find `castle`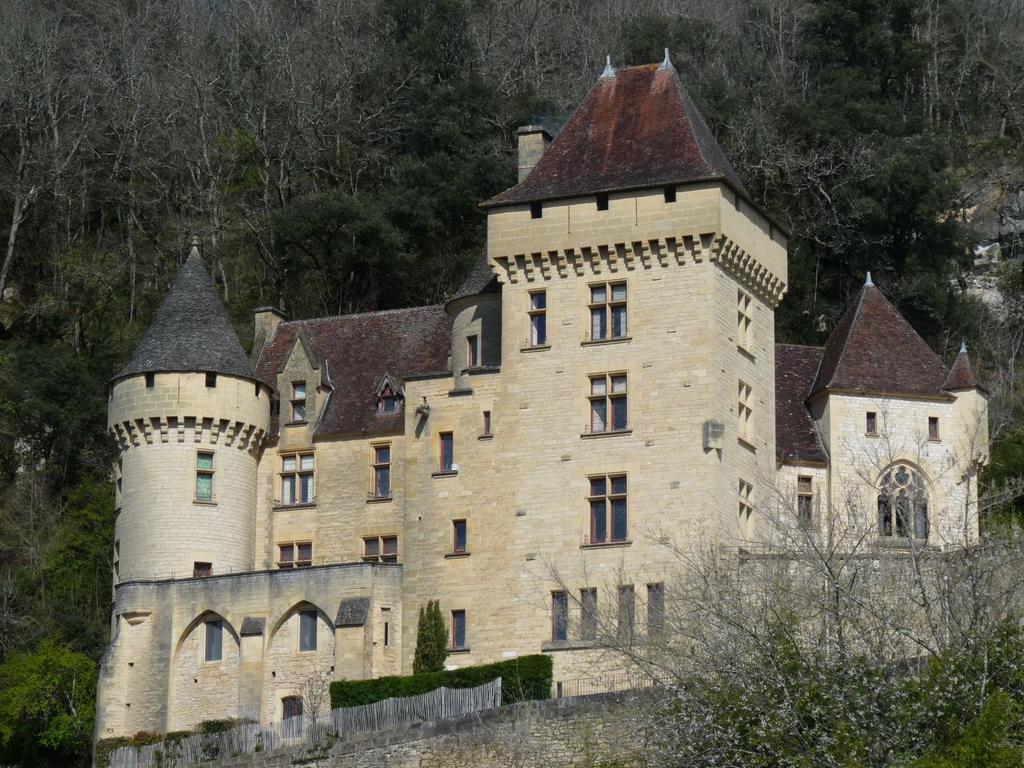
x1=25 y1=189 x2=1009 y2=764
